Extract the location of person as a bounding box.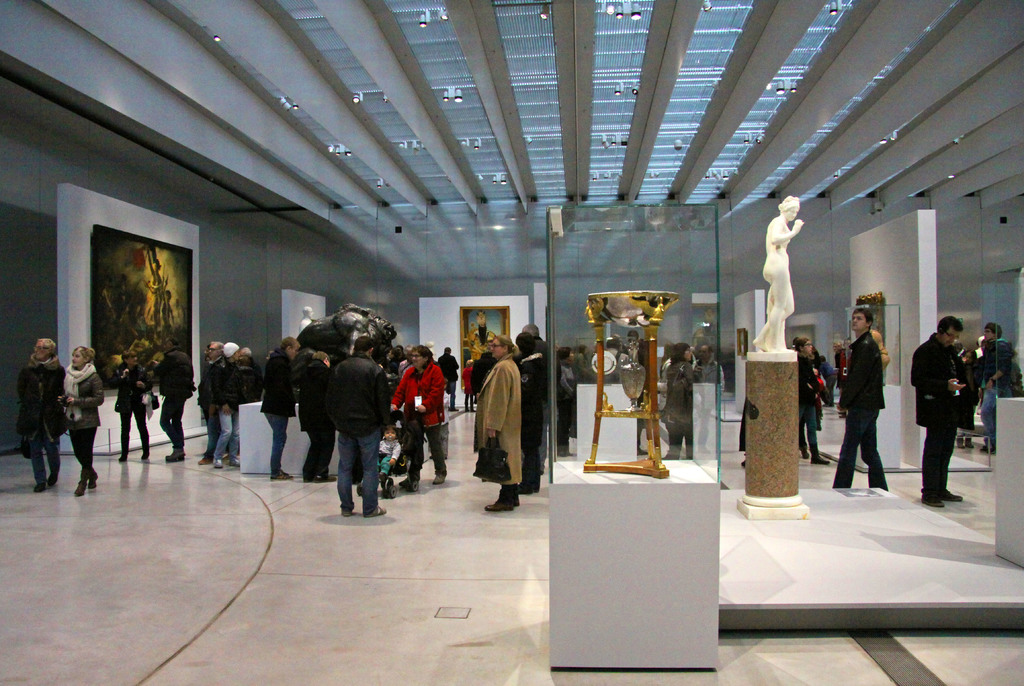
x1=148 y1=337 x2=198 y2=454.
